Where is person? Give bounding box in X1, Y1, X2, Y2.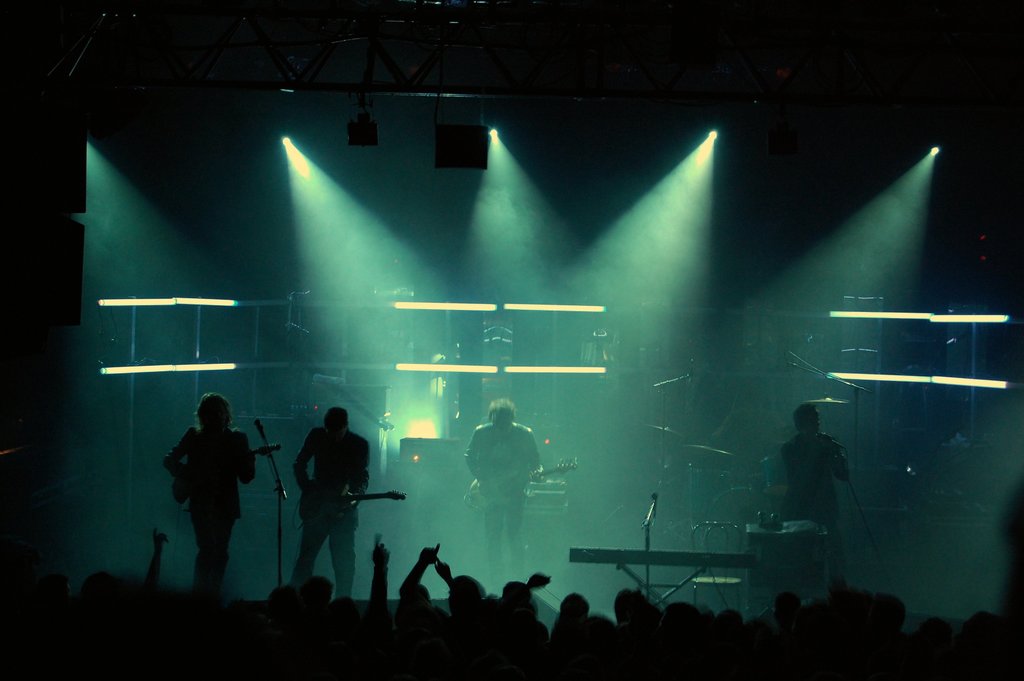
468, 397, 547, 575.
